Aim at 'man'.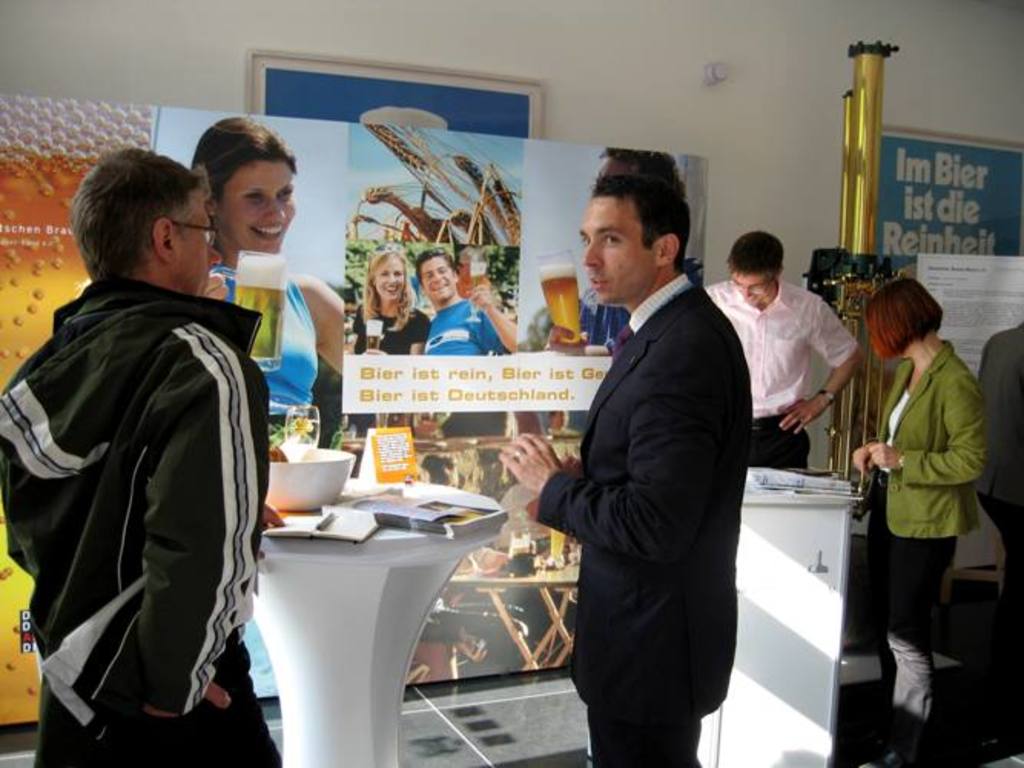
Aimed at pyautogui.locateOnScreen(427, 247, 531, 436).
